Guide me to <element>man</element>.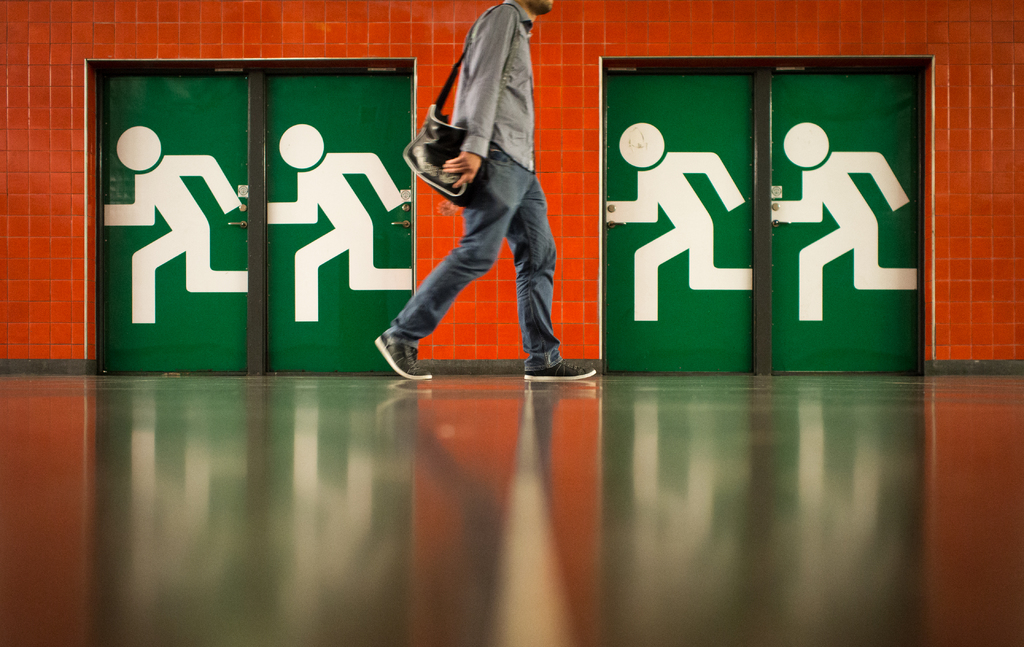
Guidance: x1=606 y1=119 x2=750 y2=320.
